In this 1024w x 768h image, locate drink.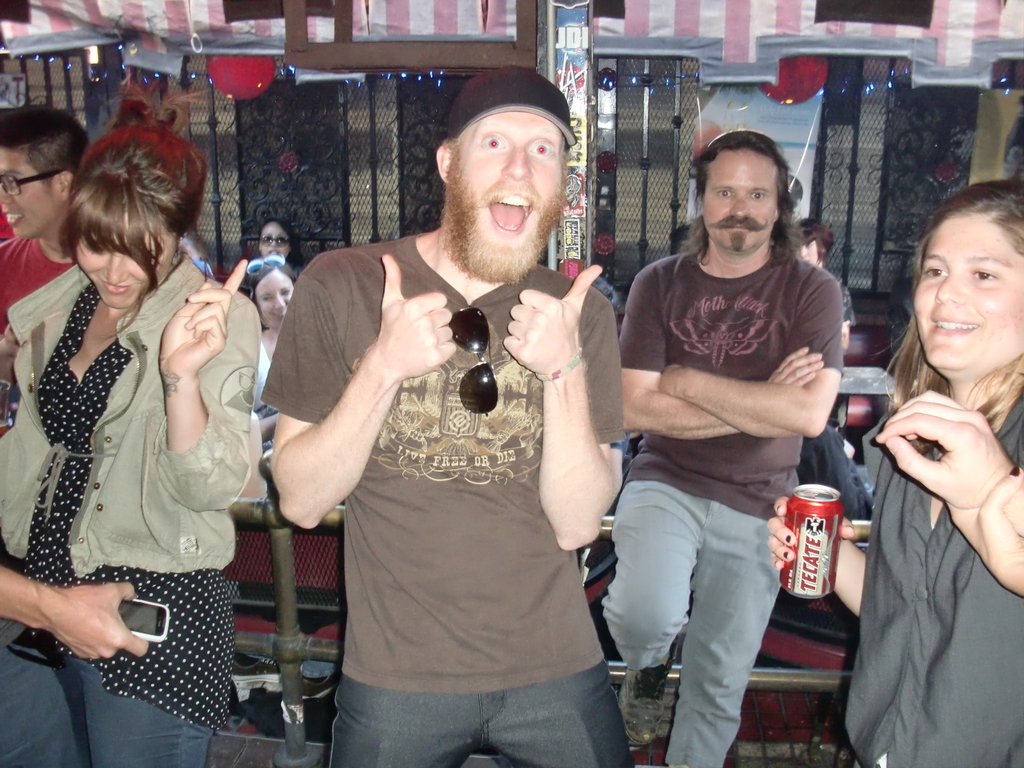
Bounding box: select_region(788, 483, 858, 600).
